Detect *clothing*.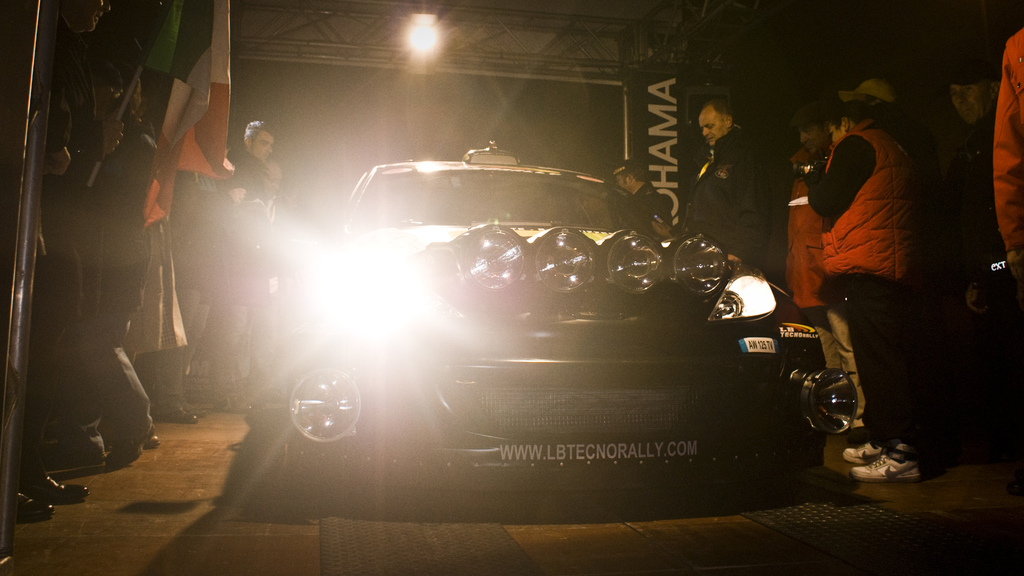
Detected at locate(55, 35, 157, 450).
